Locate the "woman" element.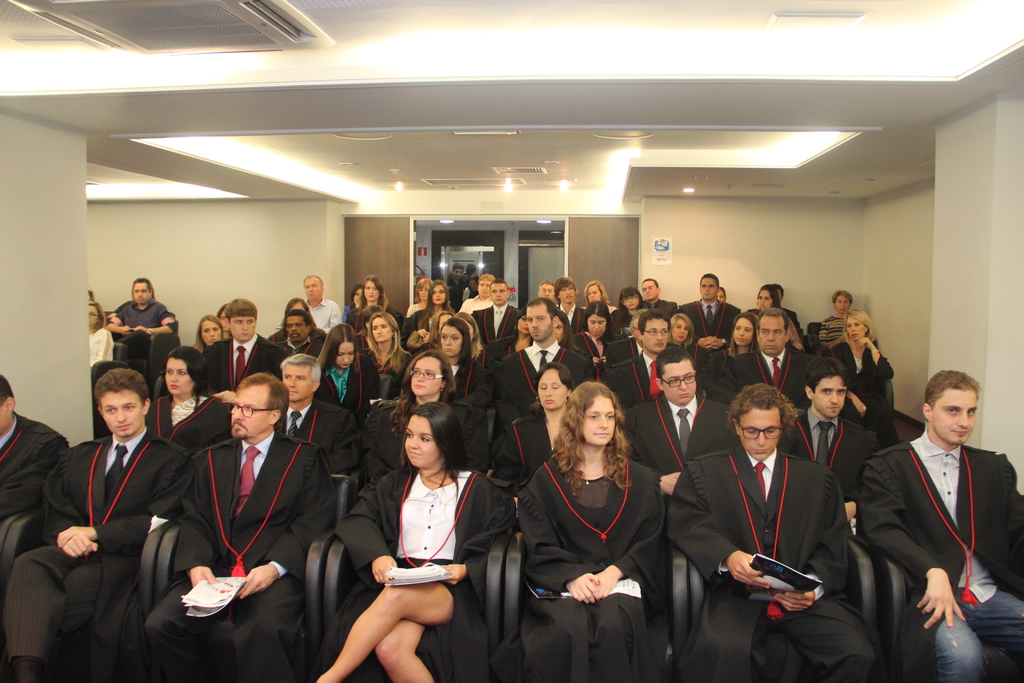
Element bbox: rect(315, 403, 497, 682).
